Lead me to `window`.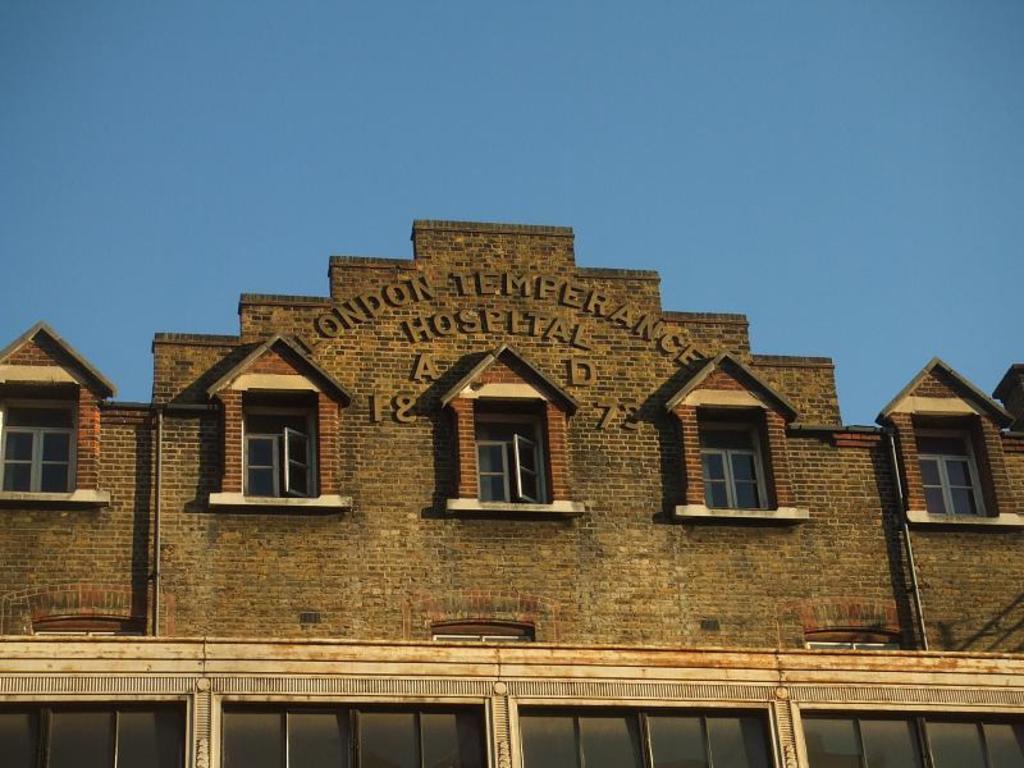
Lead to [left=911, top=411, right=996, bottom=512].
